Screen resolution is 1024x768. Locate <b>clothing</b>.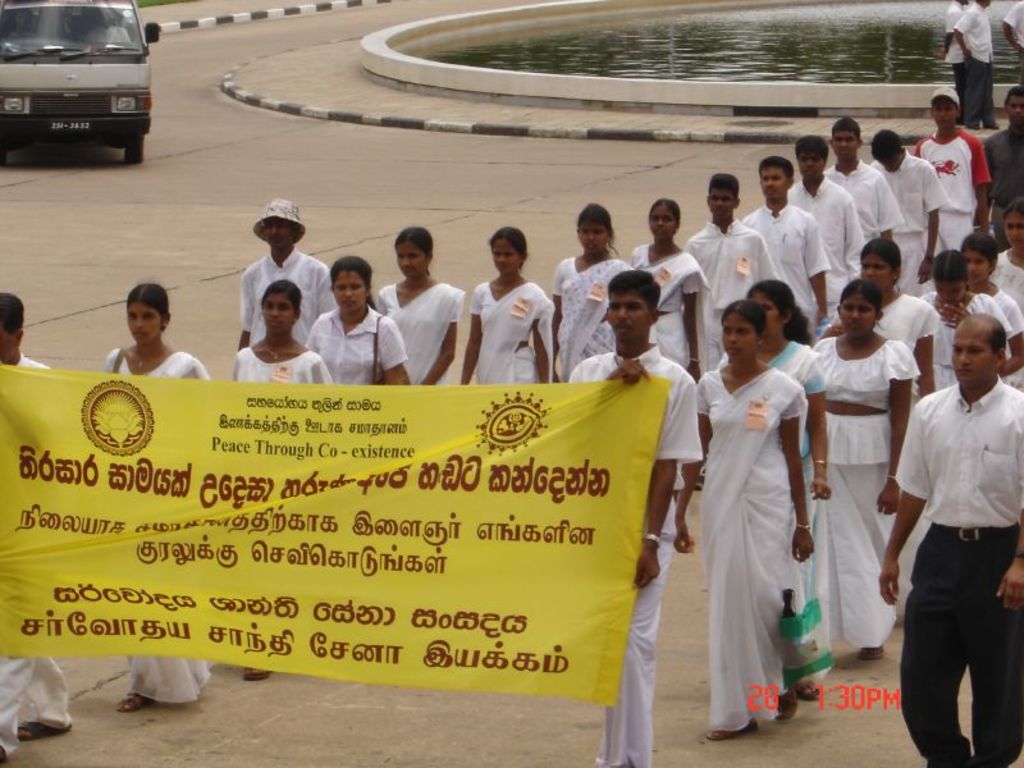
select_region(883, 294, 937, 349).
